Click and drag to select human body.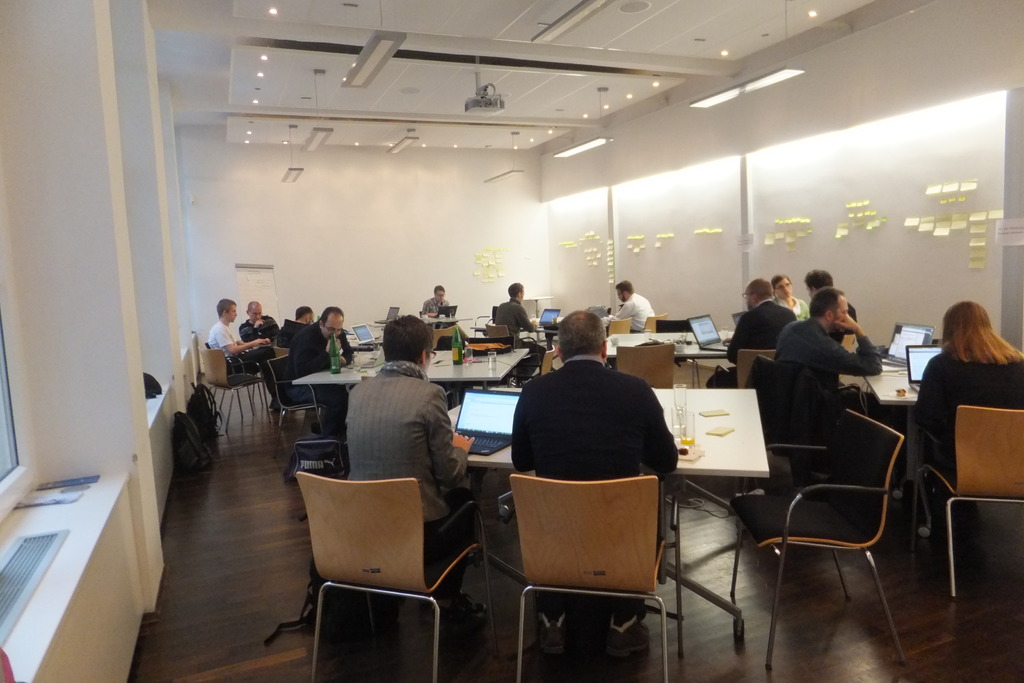
Selection: (x1=417, y1=297, x2=470, y2=349).
